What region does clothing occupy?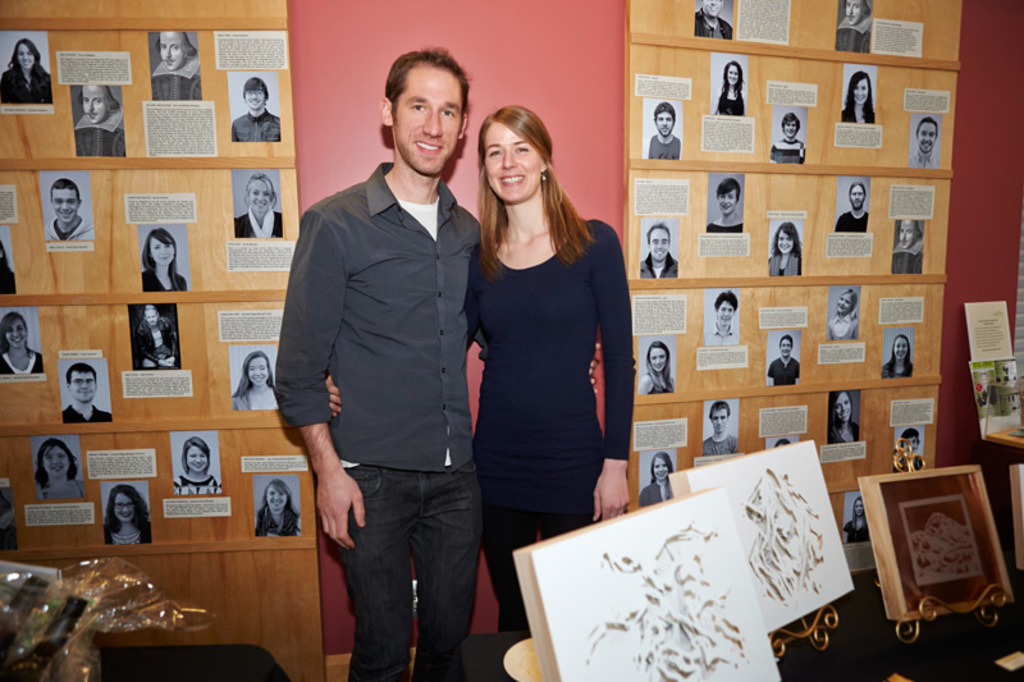
x1=838, y1=101, x2=874, y2=123.
